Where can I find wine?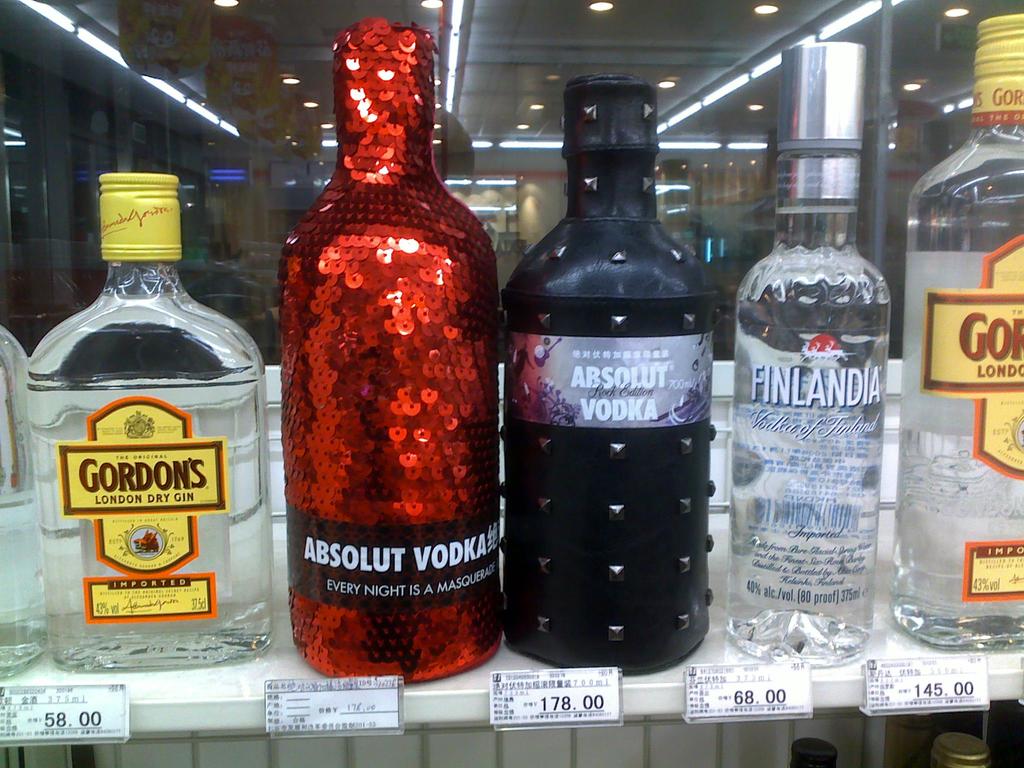
You can find it at {"x1": 491, "y1": 74, "x2": 727, "y2": 684}.
